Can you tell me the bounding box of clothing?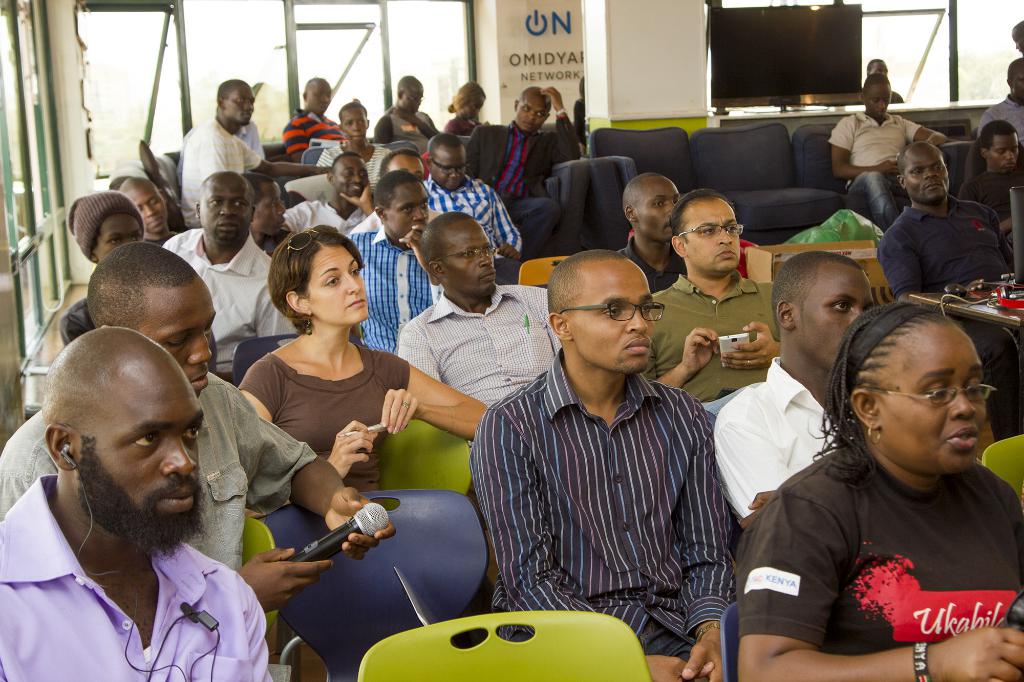
<bbox>278, 195, 374, 238</bbox>.
